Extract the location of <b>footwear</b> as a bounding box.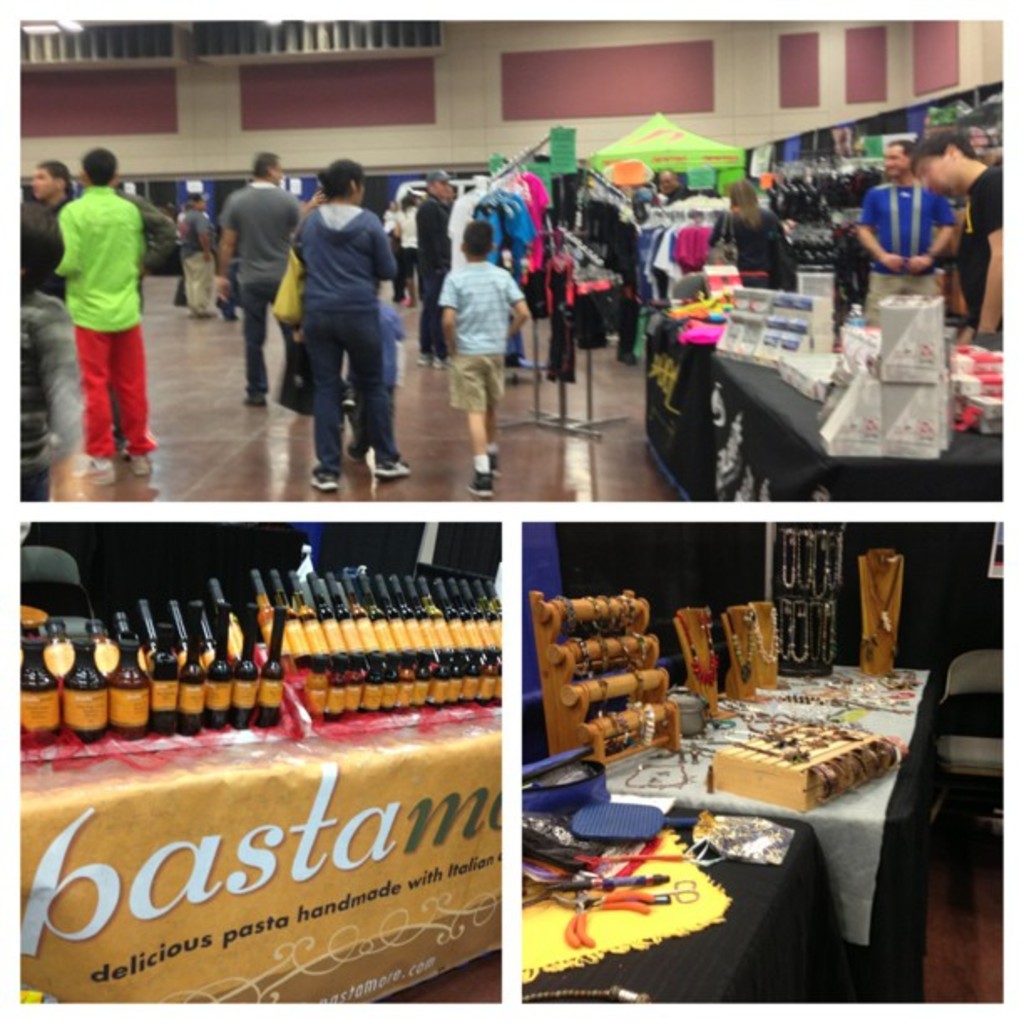
Rect(376, 460, 413, 482).
